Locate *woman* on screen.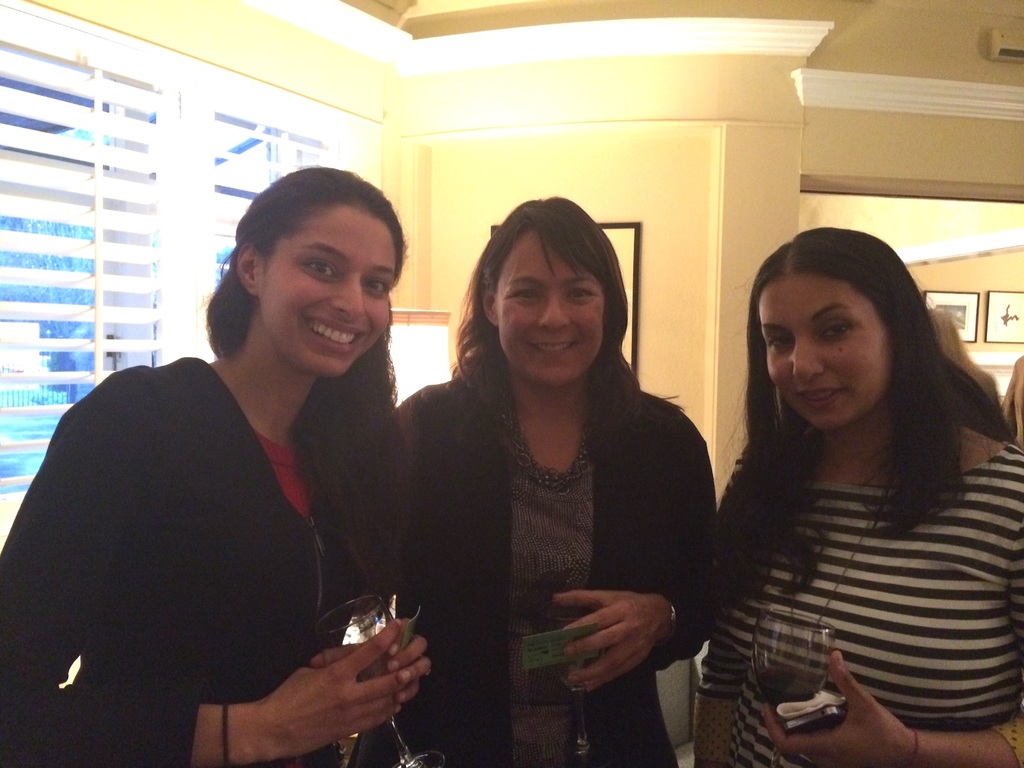
On screen at [x1=398, y1=189, x2=720, y2=765].
